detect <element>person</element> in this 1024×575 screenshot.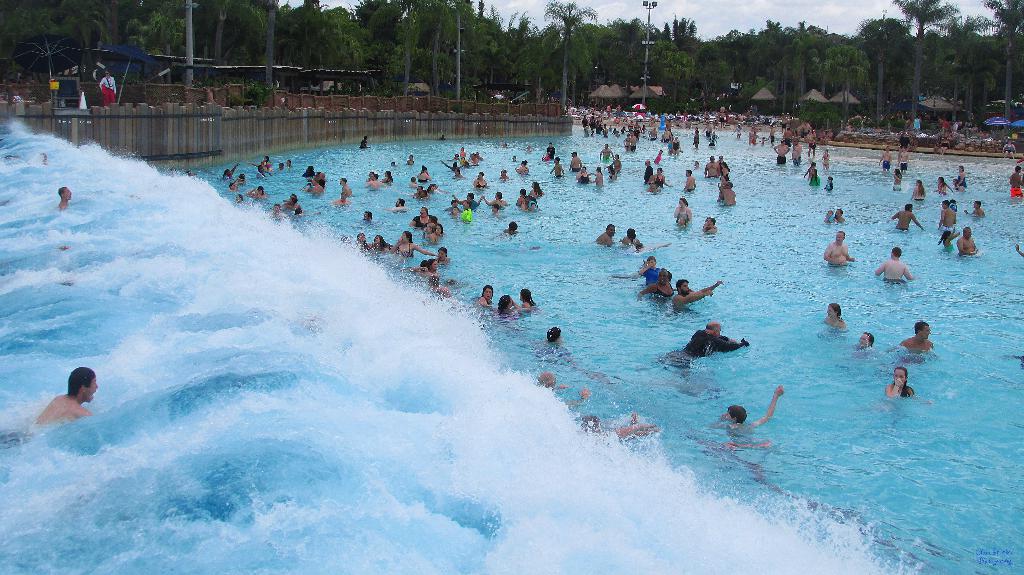
Detection: region(801, 162, 818, 188).
